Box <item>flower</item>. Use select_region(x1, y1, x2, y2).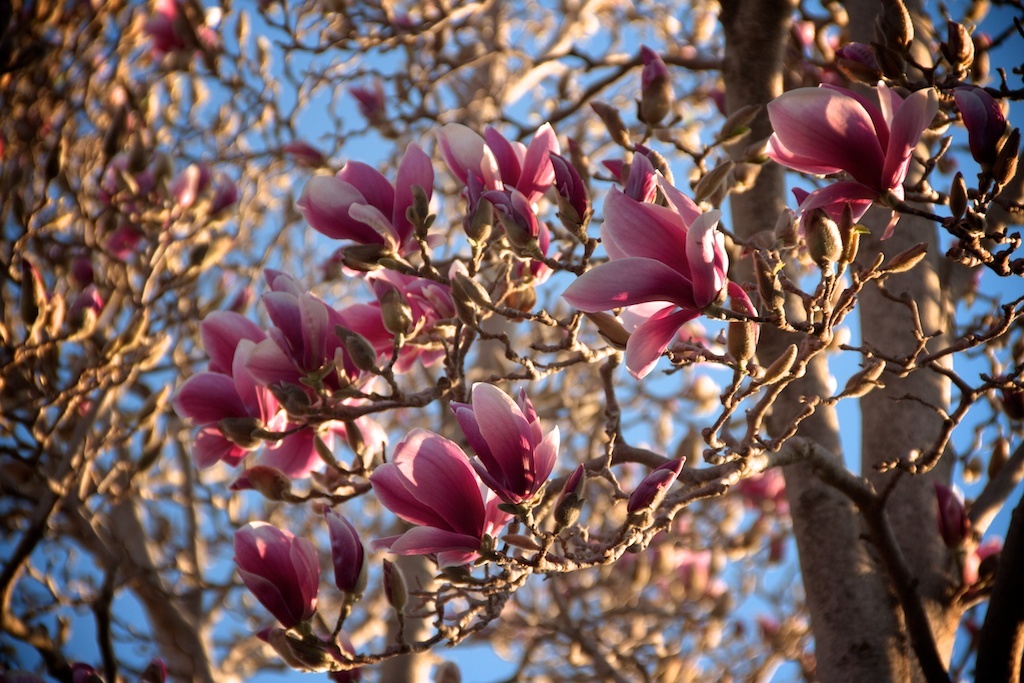
select_region(759, 70, 942, 261).
